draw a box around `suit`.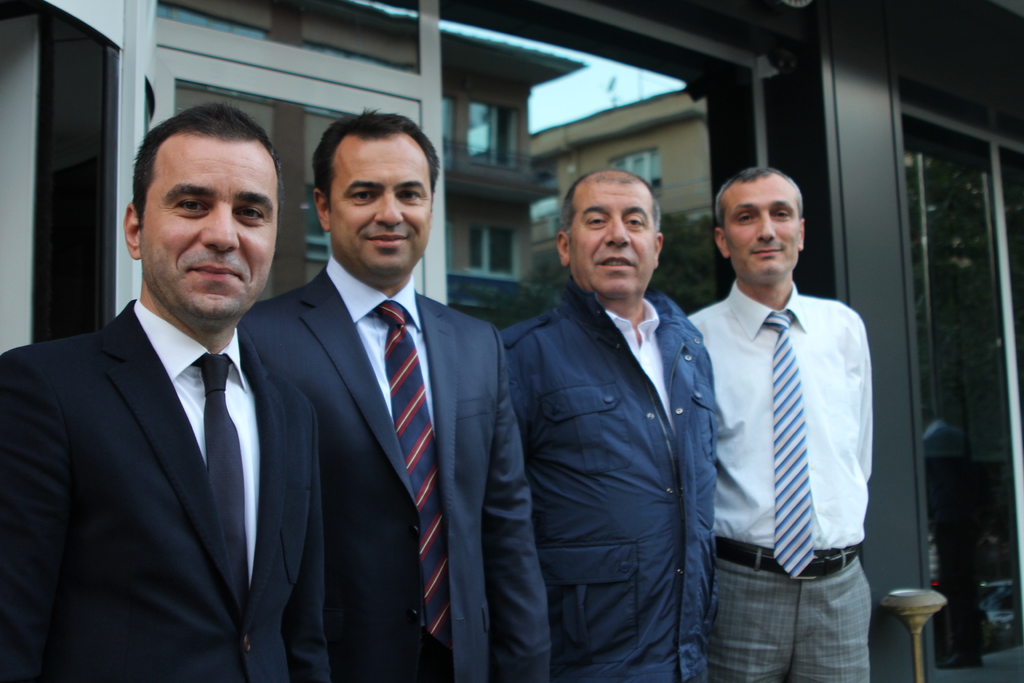
[x1=257, y1=131, x2=515, y2=682].
